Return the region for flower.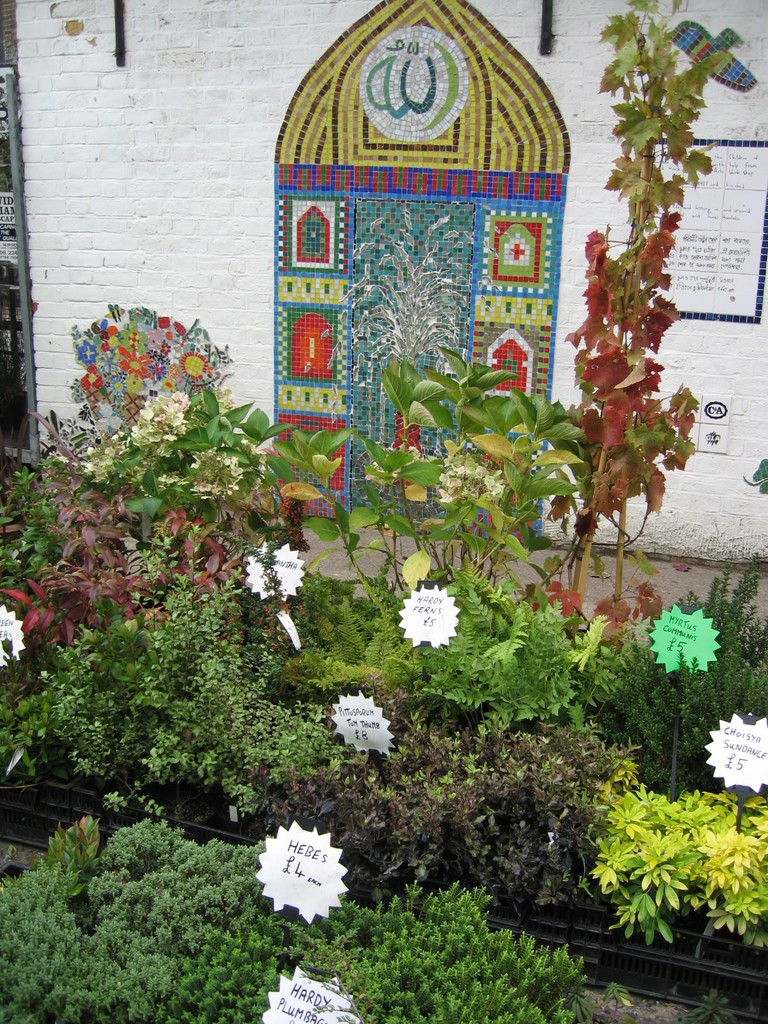
[331, 687, 401, 762].
